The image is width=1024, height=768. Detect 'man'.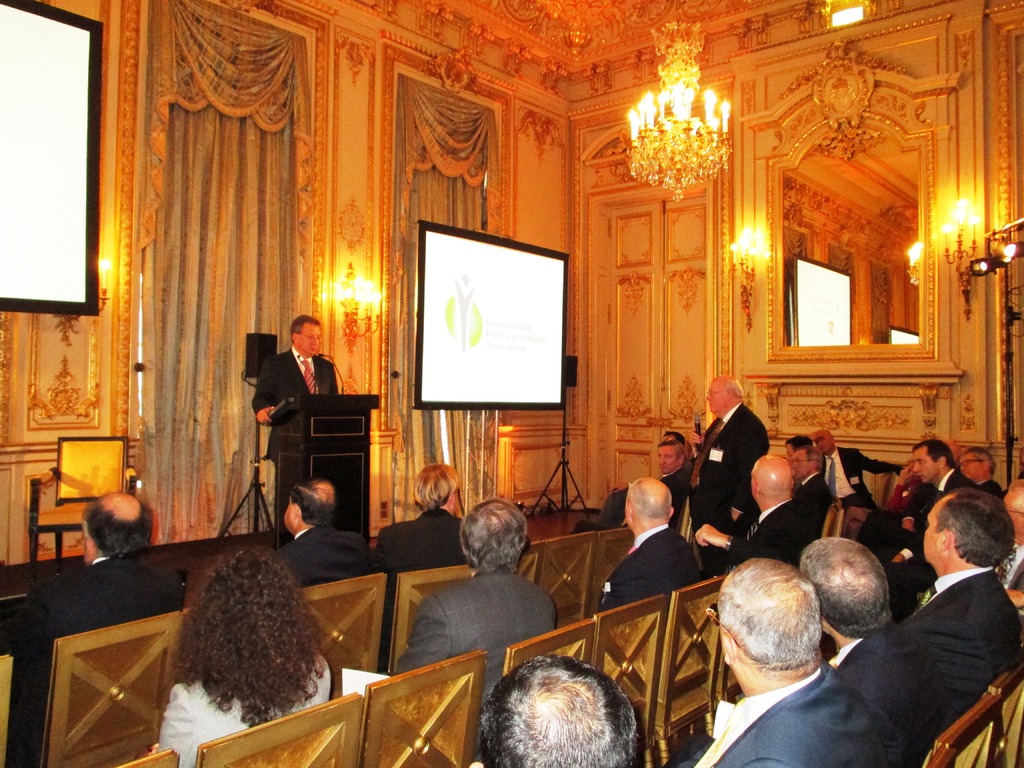
Detection: left=397, top=496, right=555, bottom=714.
